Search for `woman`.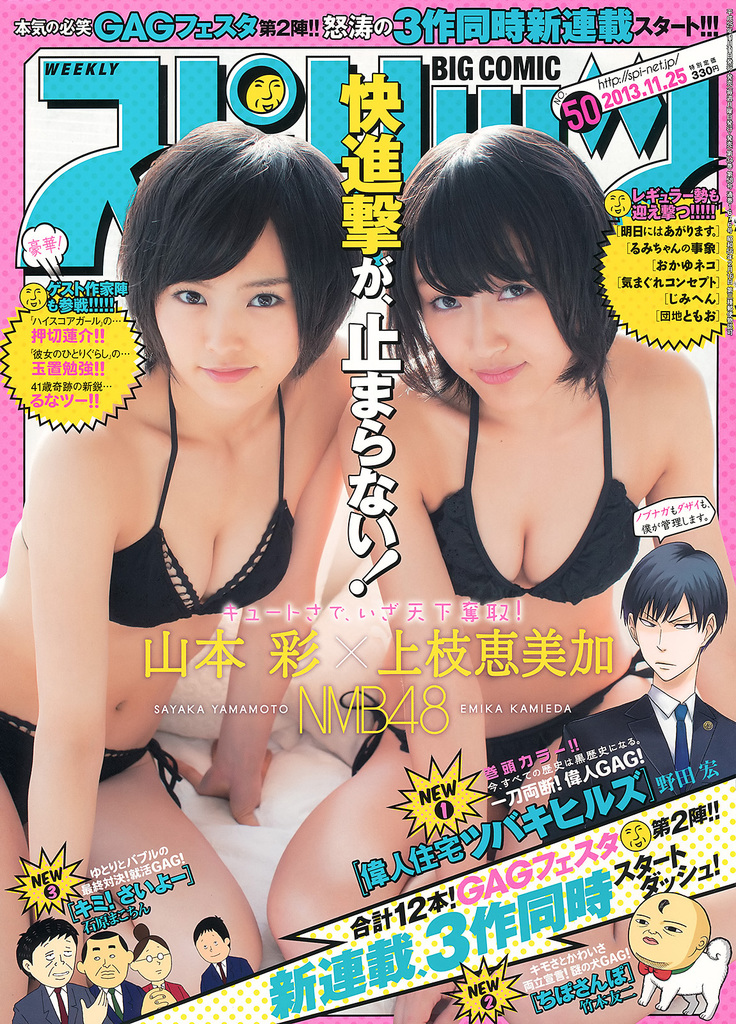
Found at box(266, 120, 735, 1023).
